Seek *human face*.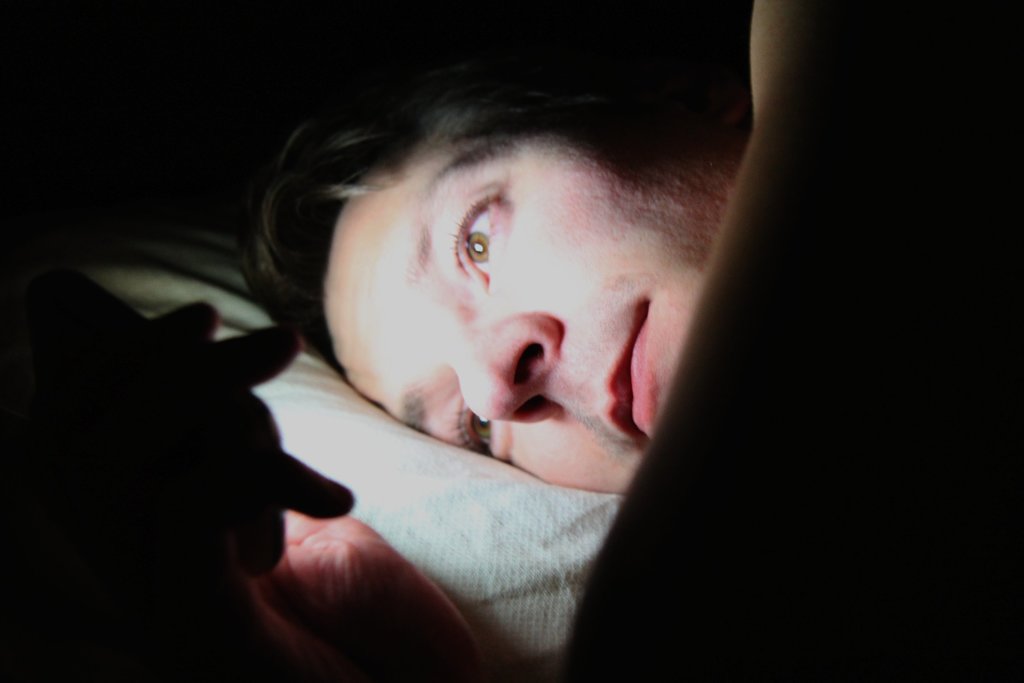
326:124:737:488.
